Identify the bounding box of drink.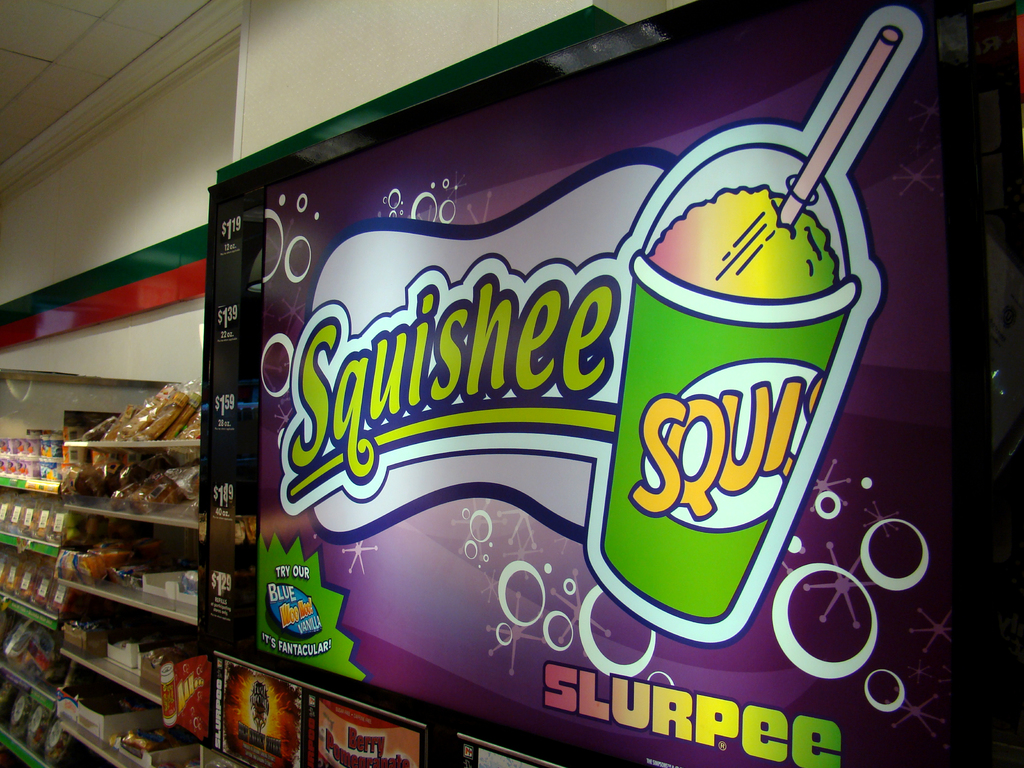
[left=606, top=147, right=875, bottom=686].
